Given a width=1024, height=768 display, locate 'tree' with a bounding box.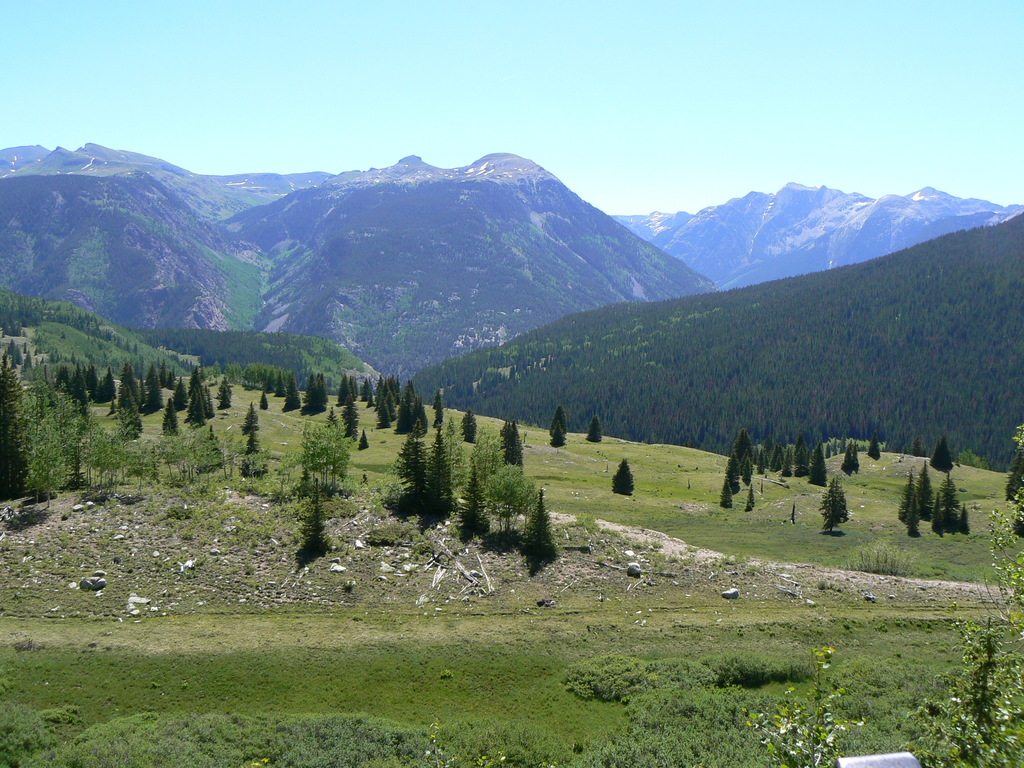
Located: <bbox>0, 281, 26, 352</bbox>.
